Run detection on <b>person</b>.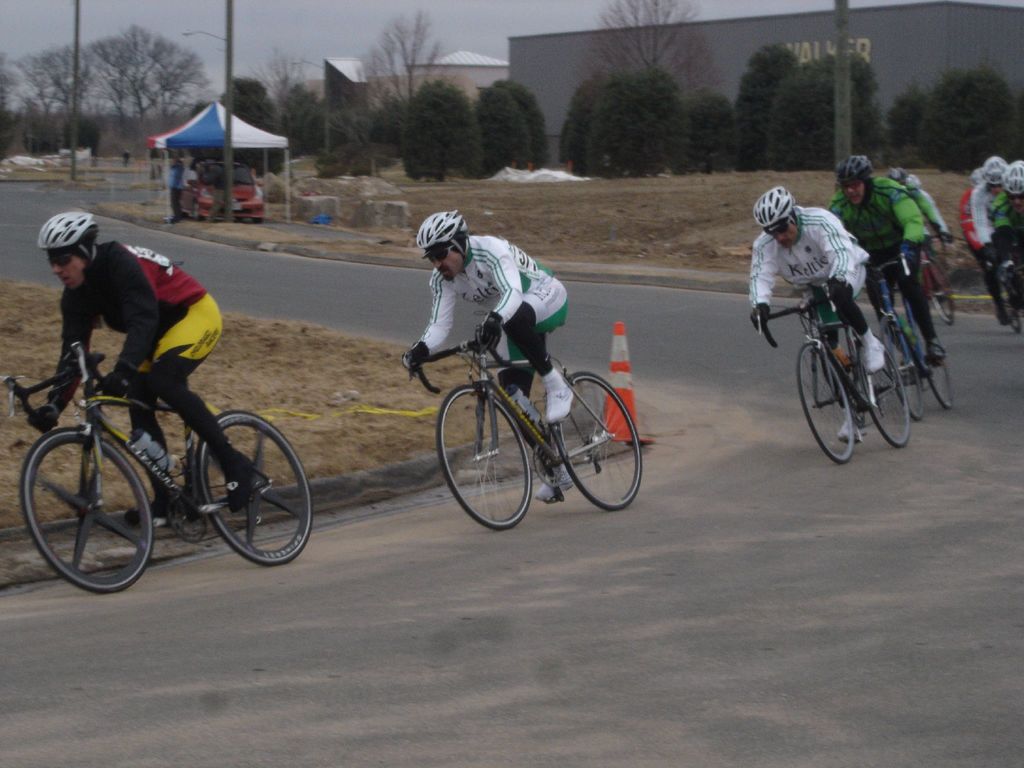
Result: [750, 186, 874, 436].
